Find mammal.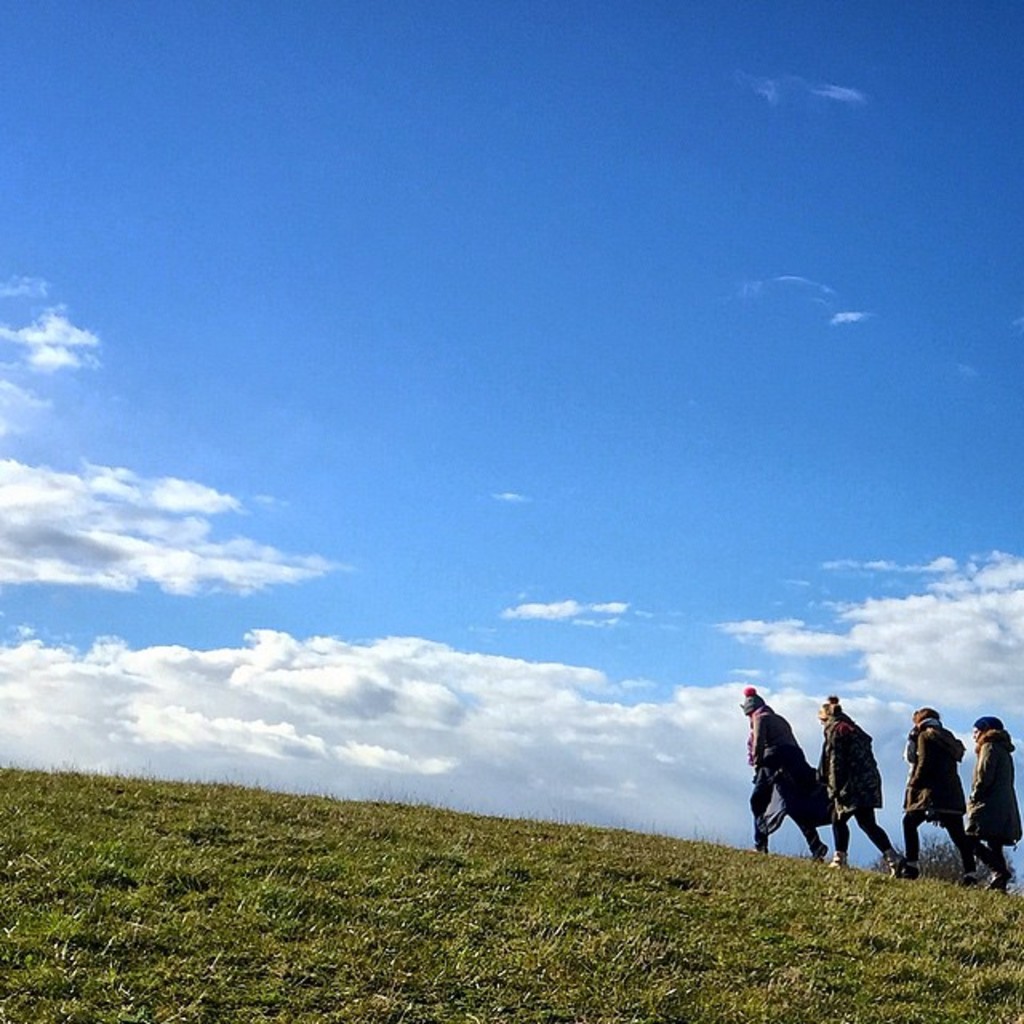
box=[901, 706, 982, 882].
